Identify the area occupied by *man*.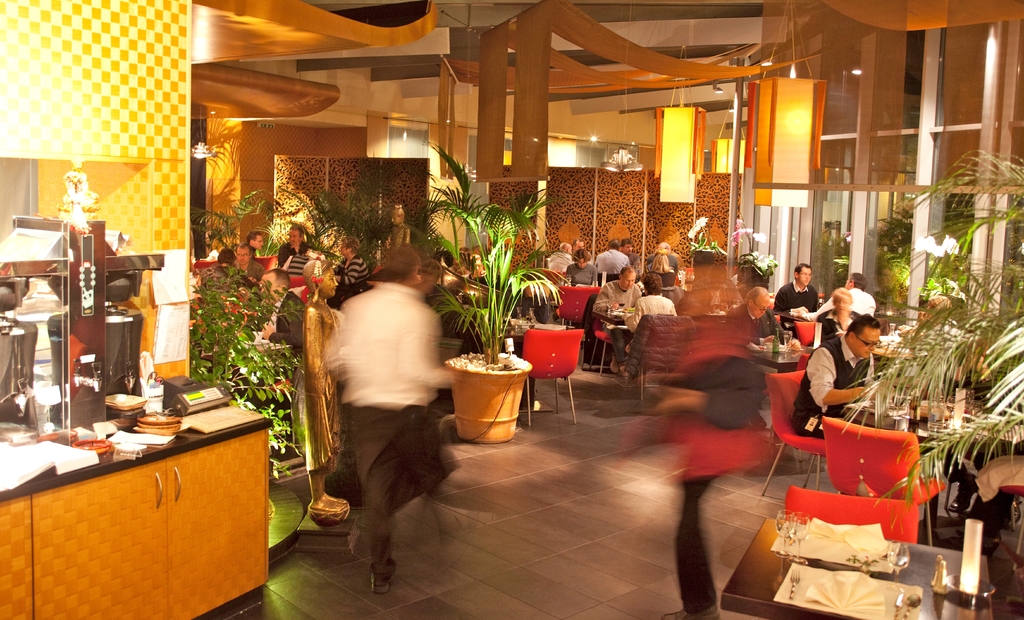
Area: box=[232, 243, 266, 281].
